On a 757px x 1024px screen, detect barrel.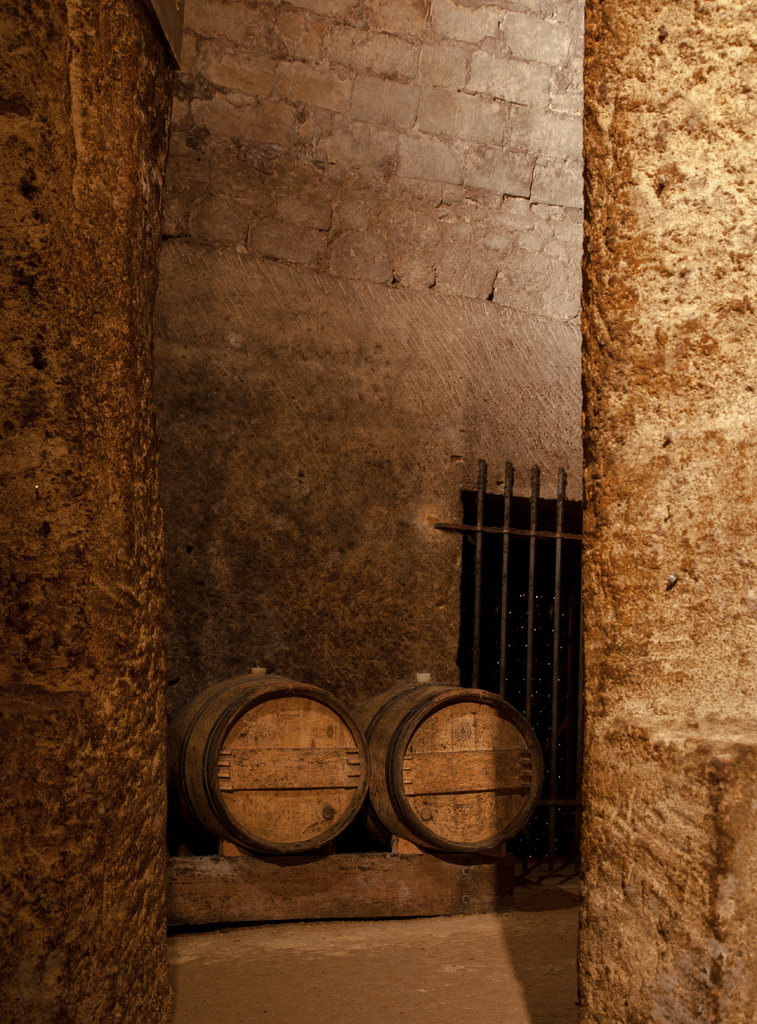
[167, 666, 373, 855].
